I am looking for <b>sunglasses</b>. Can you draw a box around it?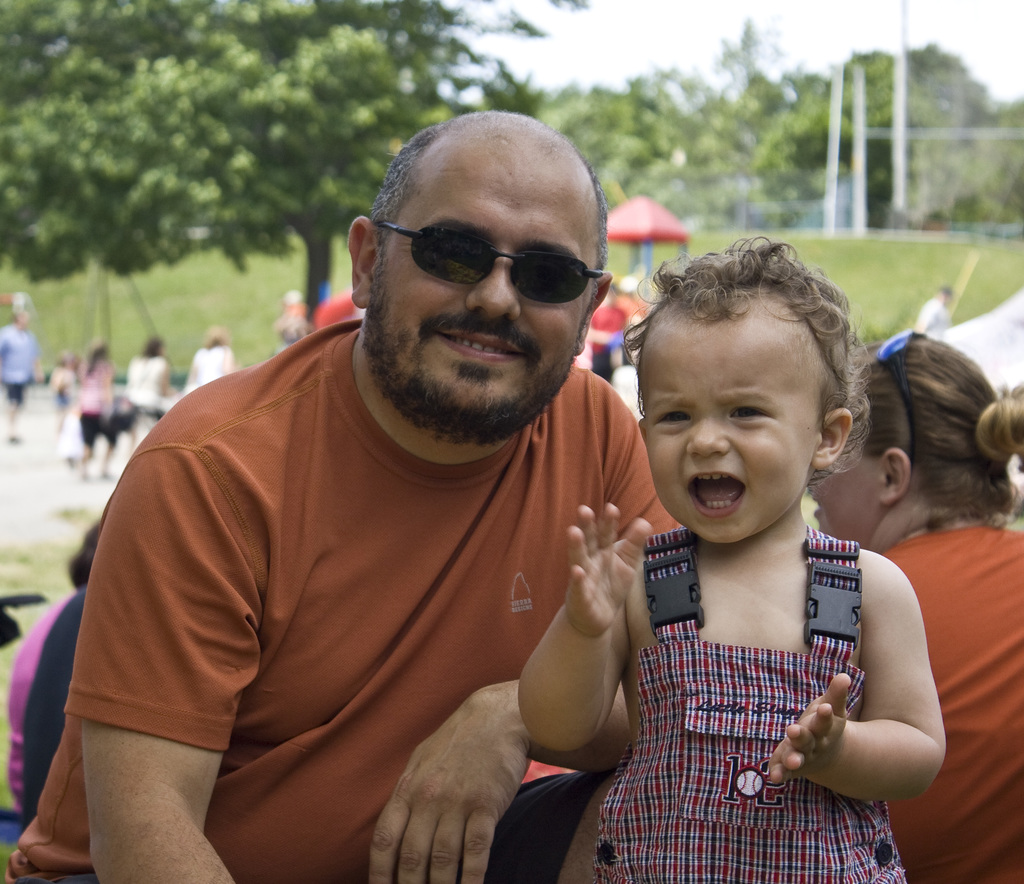
Sure, the bounding box is (878, 331, 925, 467).
